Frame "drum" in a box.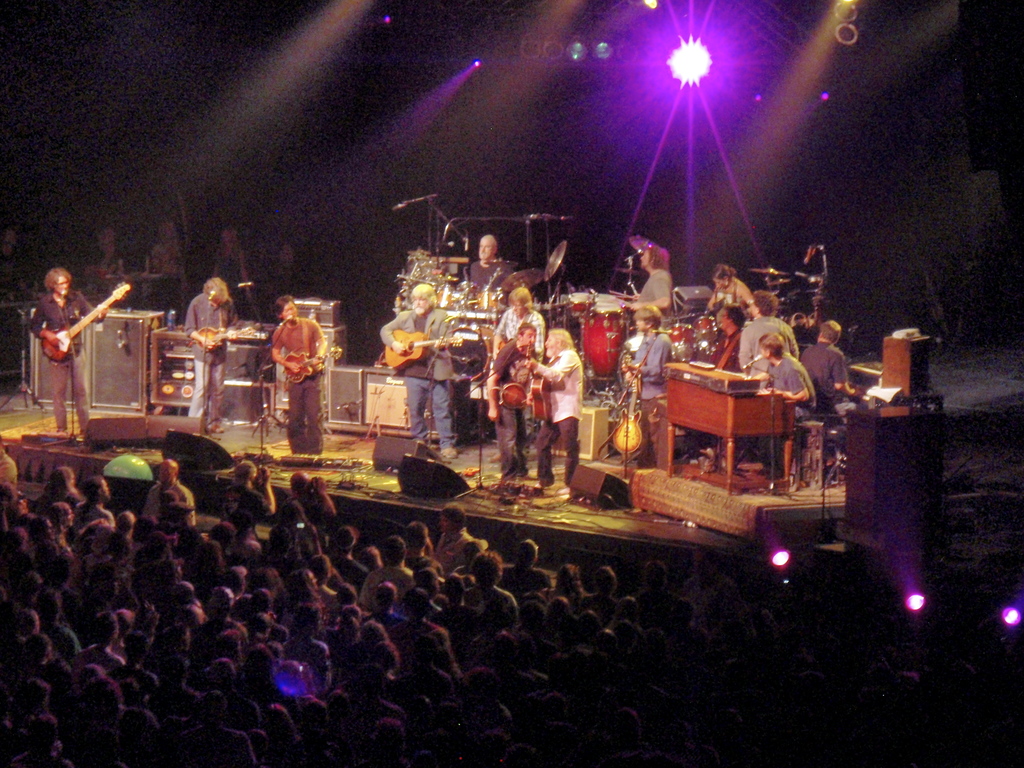
bbox=(456, 280, 474, 306).
